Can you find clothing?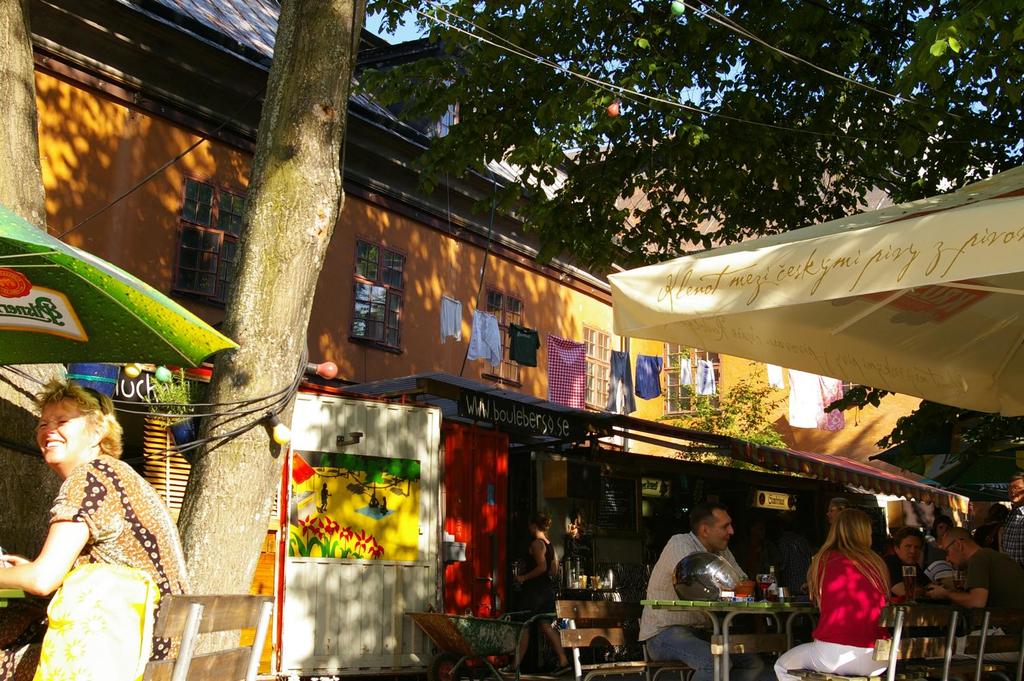
Yes, bounding box: <box>772,548,888,680</box>.
